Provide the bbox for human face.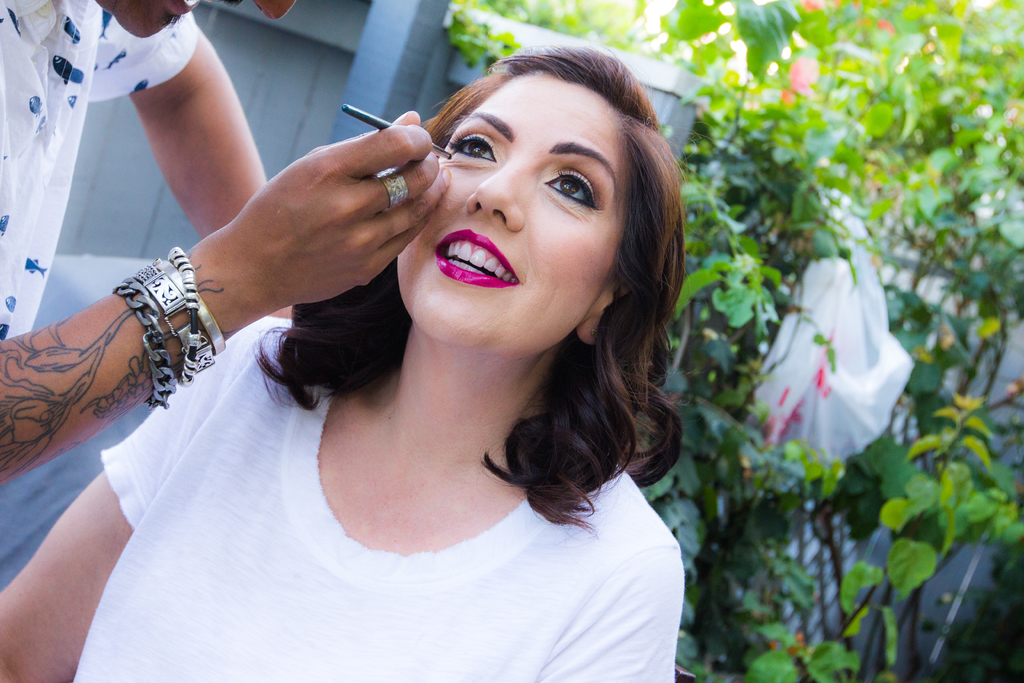
x1=388, y1=72, x2=623, y2=352.
